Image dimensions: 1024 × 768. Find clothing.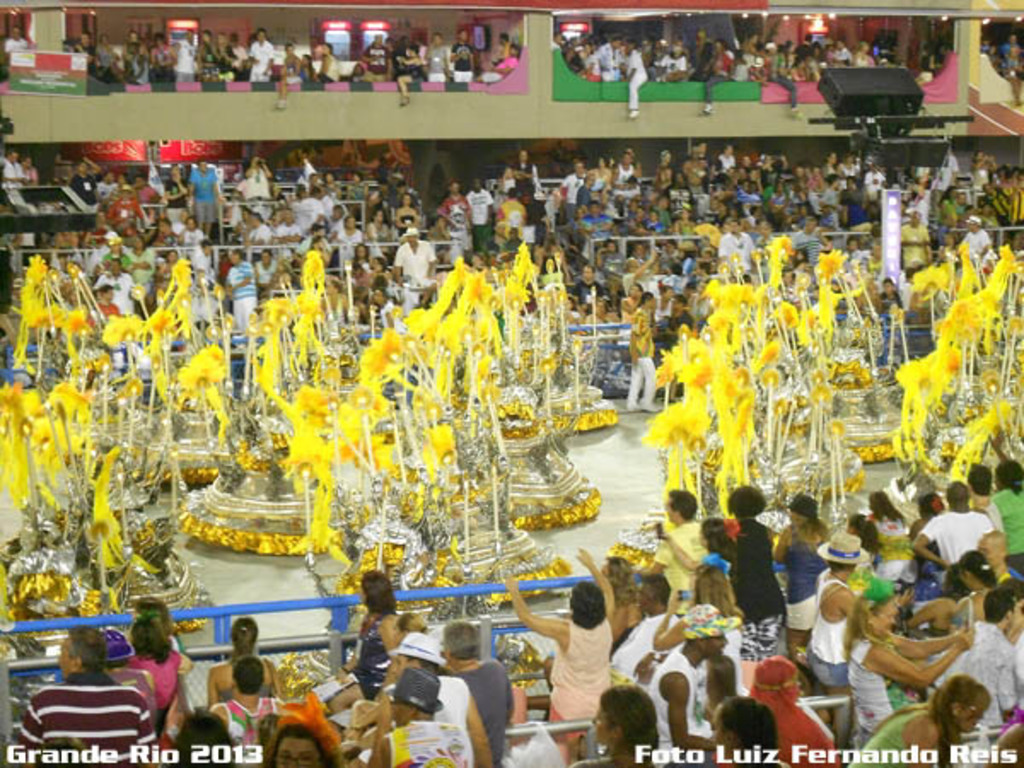
<box>720,548,788,647</box>.
